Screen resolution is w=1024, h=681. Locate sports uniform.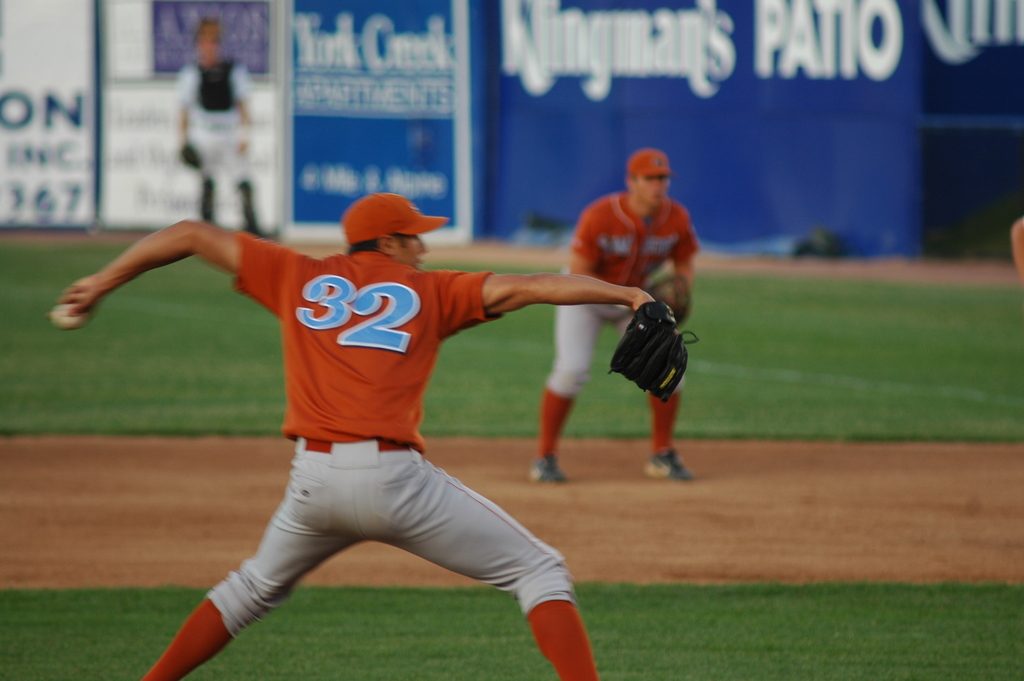
(141,190,595,680).
